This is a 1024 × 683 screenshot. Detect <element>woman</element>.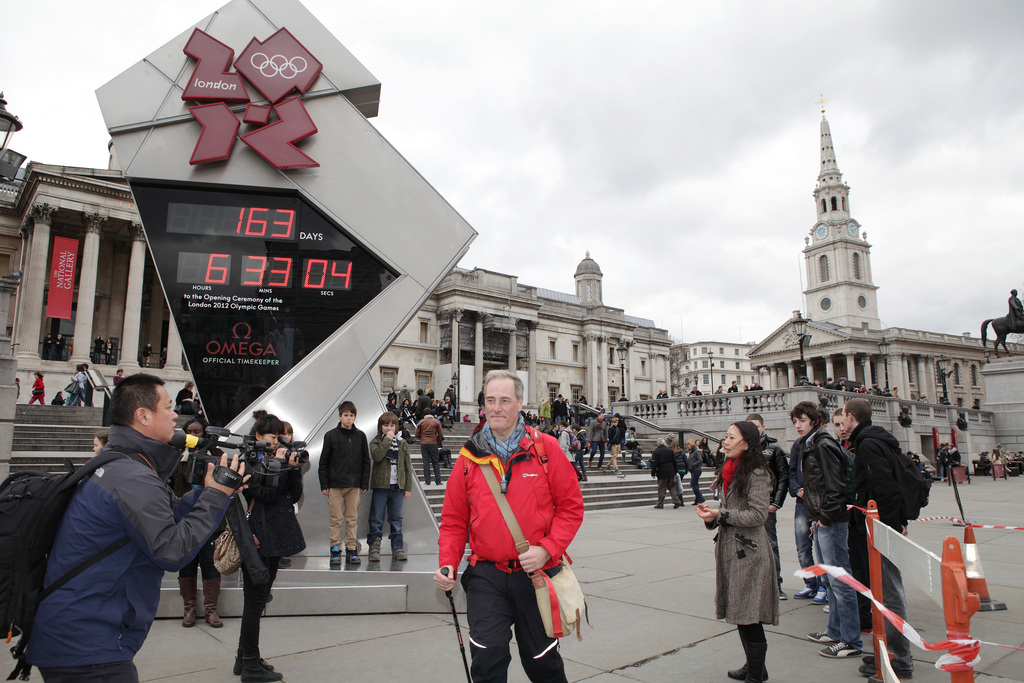
select_region(1004, 447, 1013, 460).
